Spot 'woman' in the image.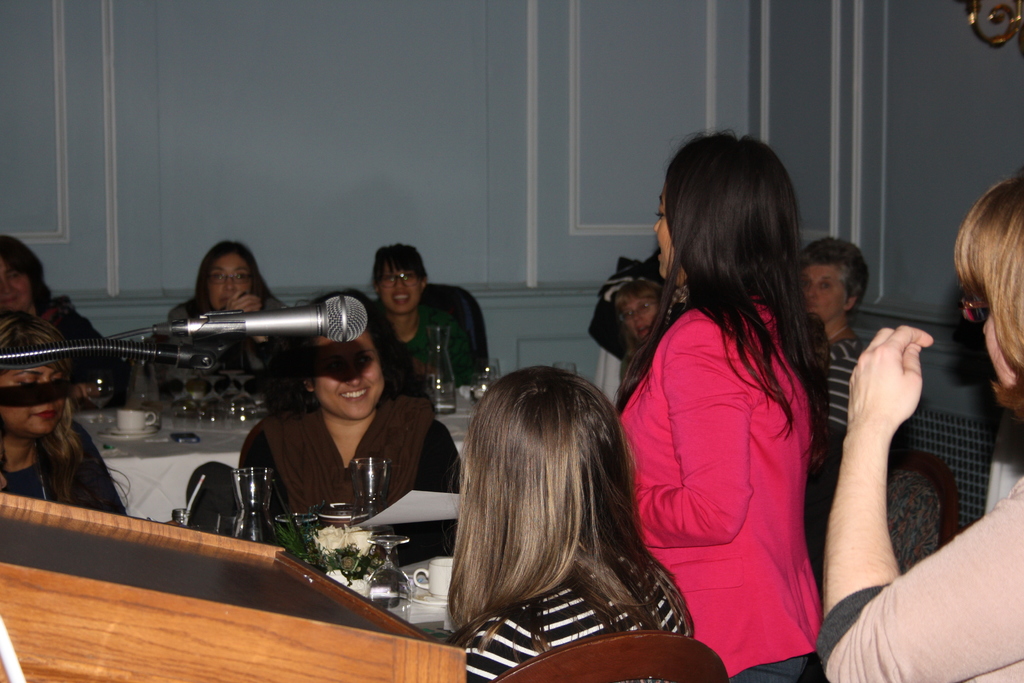
'woman' found at {"left": 787, "top": 236, "right": 884, "bottom": 436}.
